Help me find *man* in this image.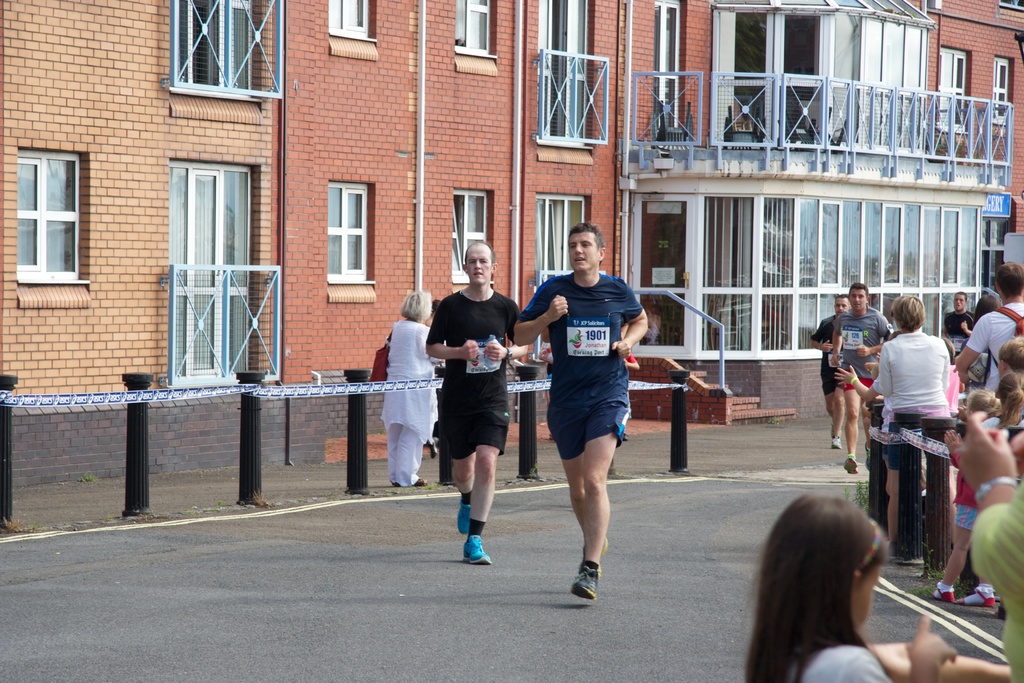
Found it: box=[806, 292, 865, 447].
